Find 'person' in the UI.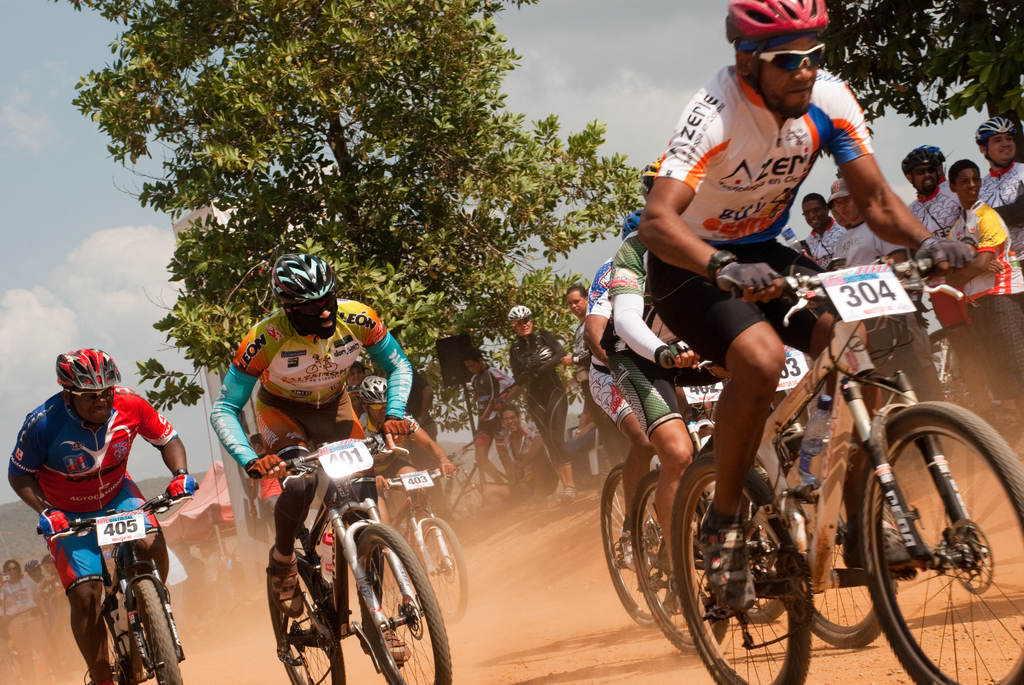
UI element at box(495, 404, 568, 517).
